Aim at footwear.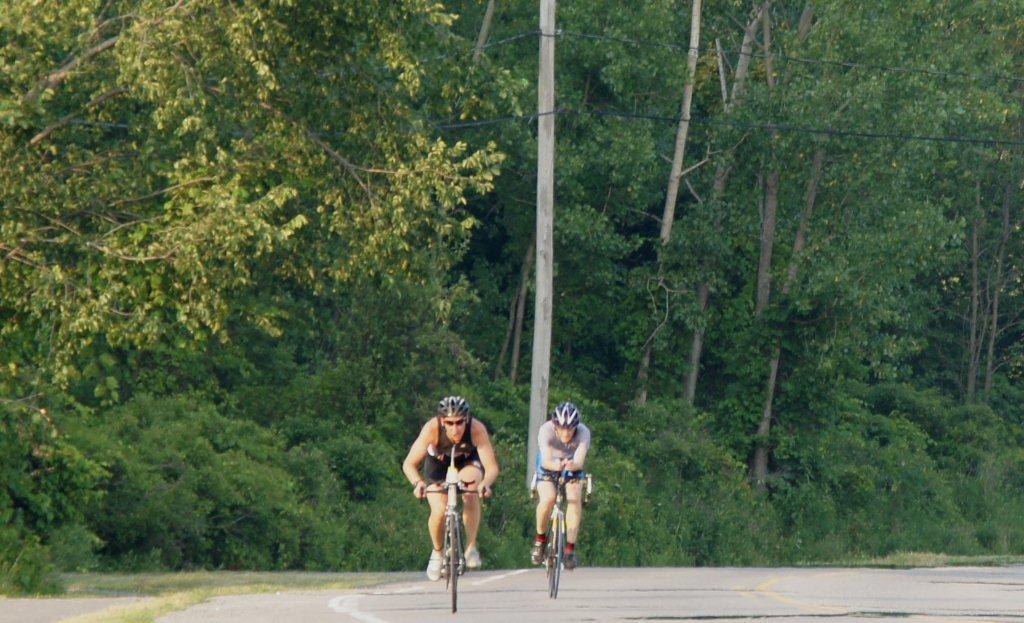
Aimed at [x1=418, y1=543, x2=448, y2=583].
